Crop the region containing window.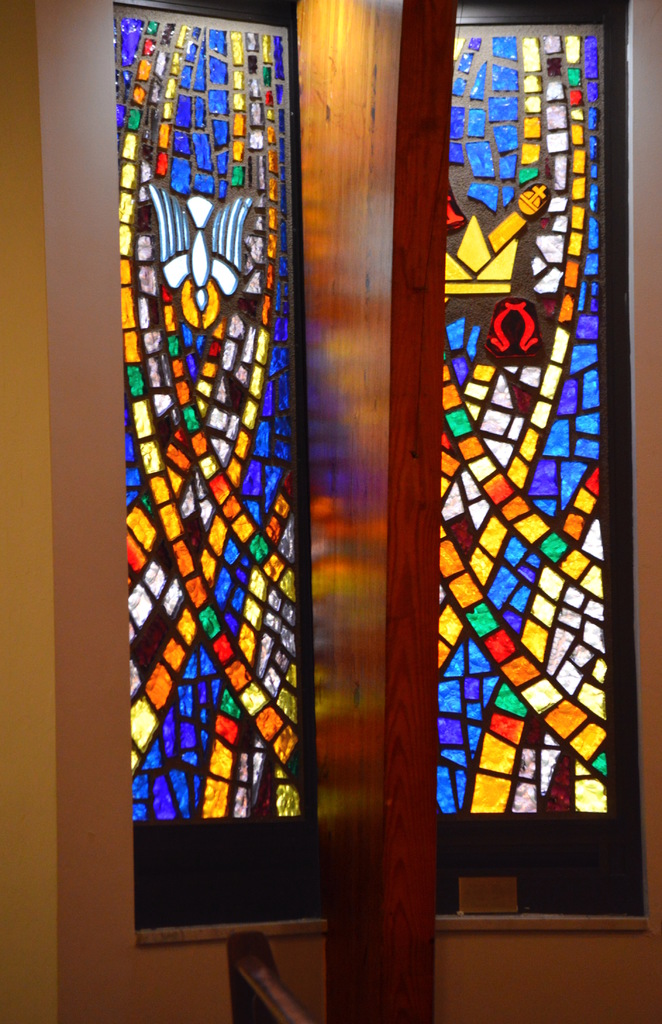
Crop region: bbox=[115, 0, 328, 933].
